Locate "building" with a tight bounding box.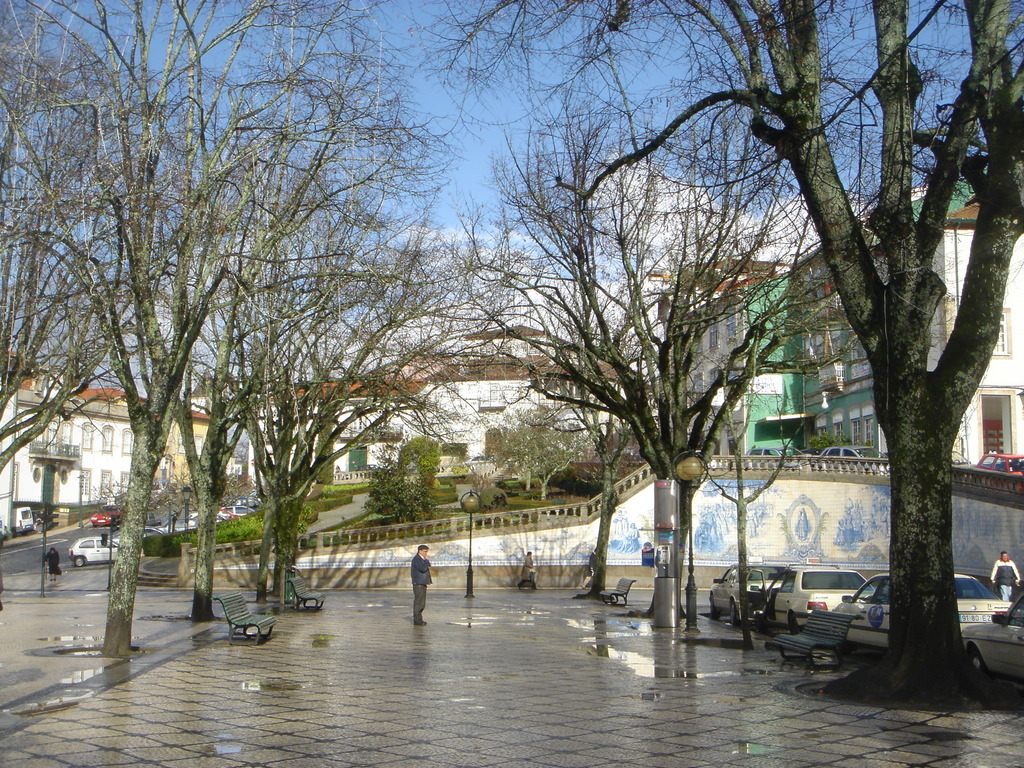
detection(645, 255, 795, 461).
